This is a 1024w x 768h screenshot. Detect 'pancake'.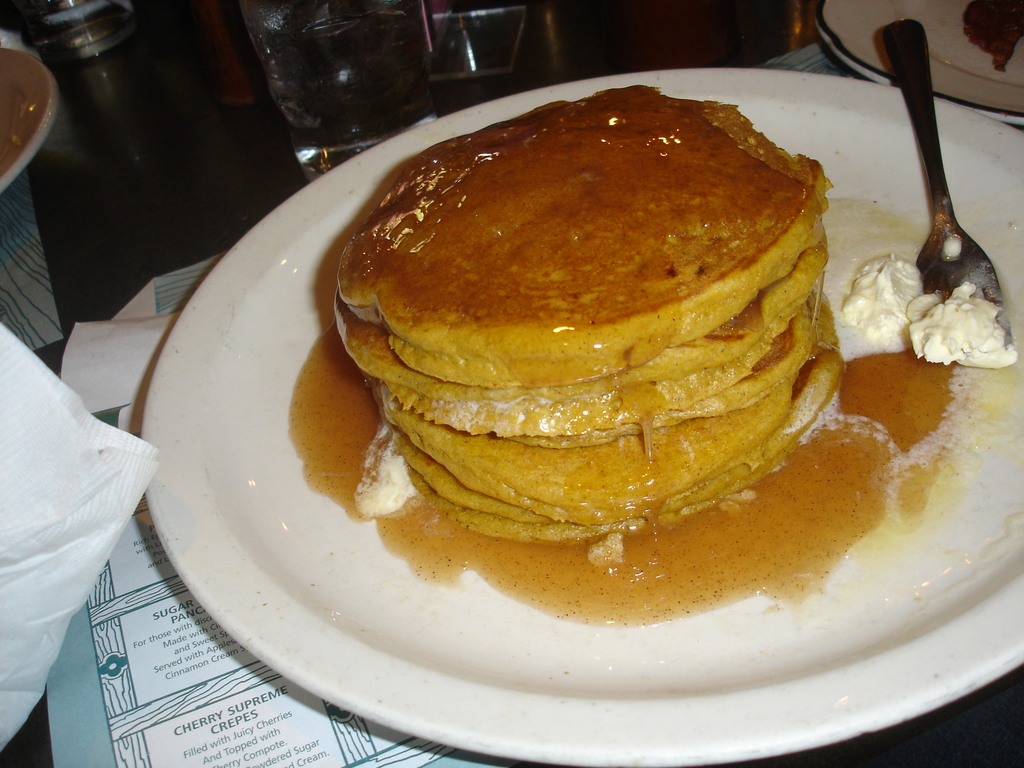
<bbox>336, 100, 822, 385</bbox>.
